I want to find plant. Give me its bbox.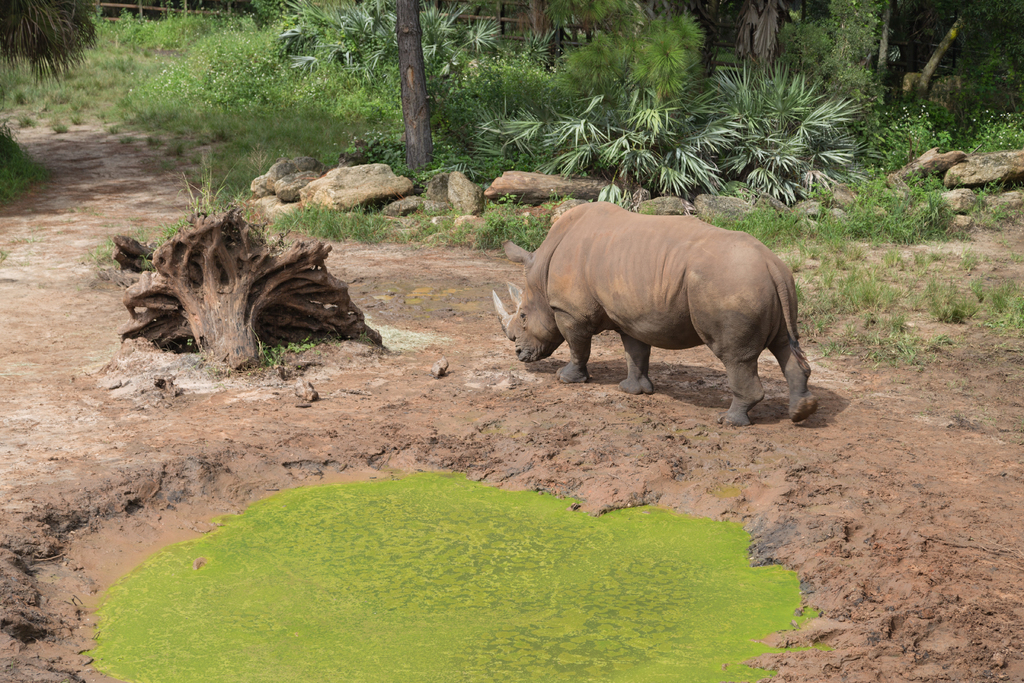
472 193 563 261.
